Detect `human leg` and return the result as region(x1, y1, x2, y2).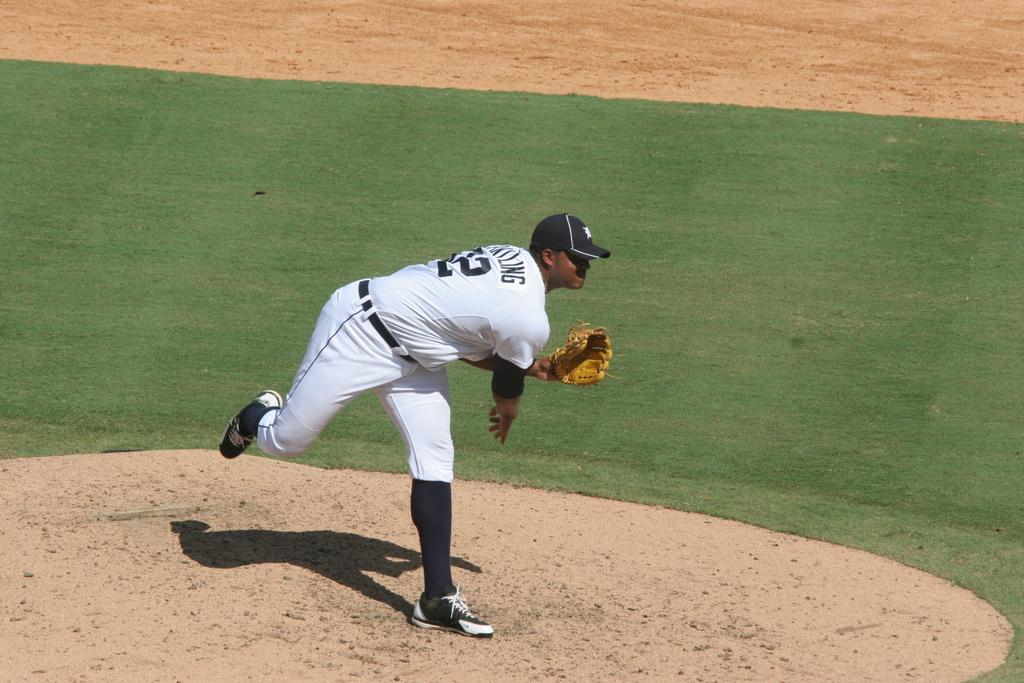
region(212, 293, 406, 463).
